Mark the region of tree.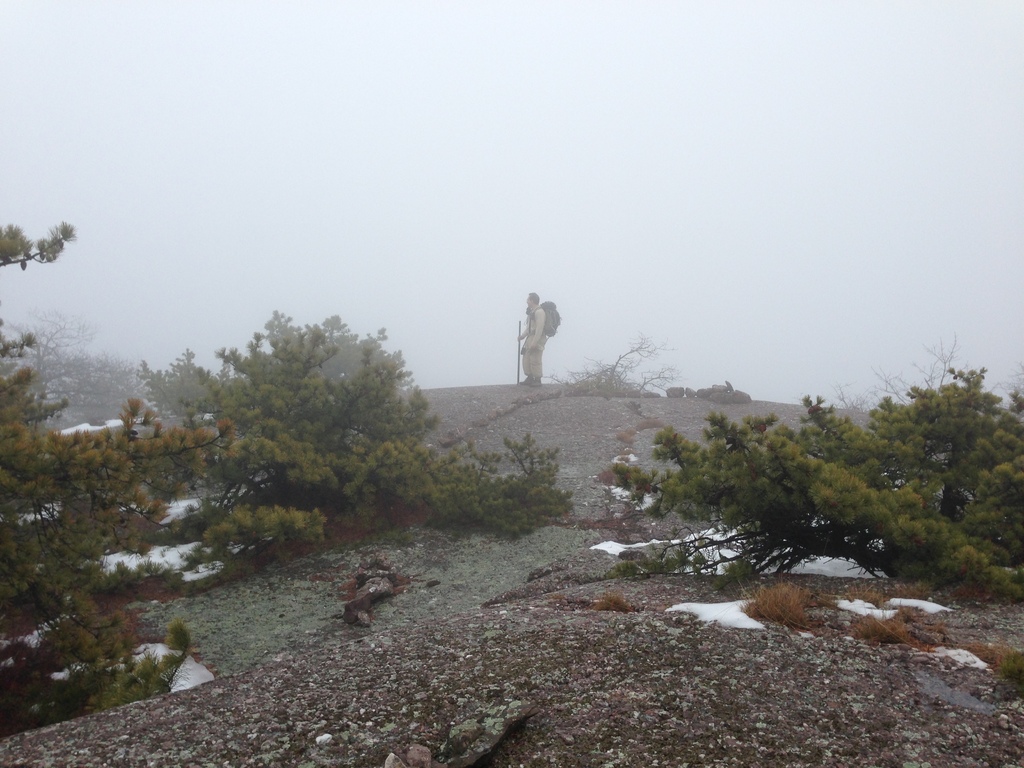
Region: {"left": 181, "top": 306, "right": 583, "bottom": 570}.
